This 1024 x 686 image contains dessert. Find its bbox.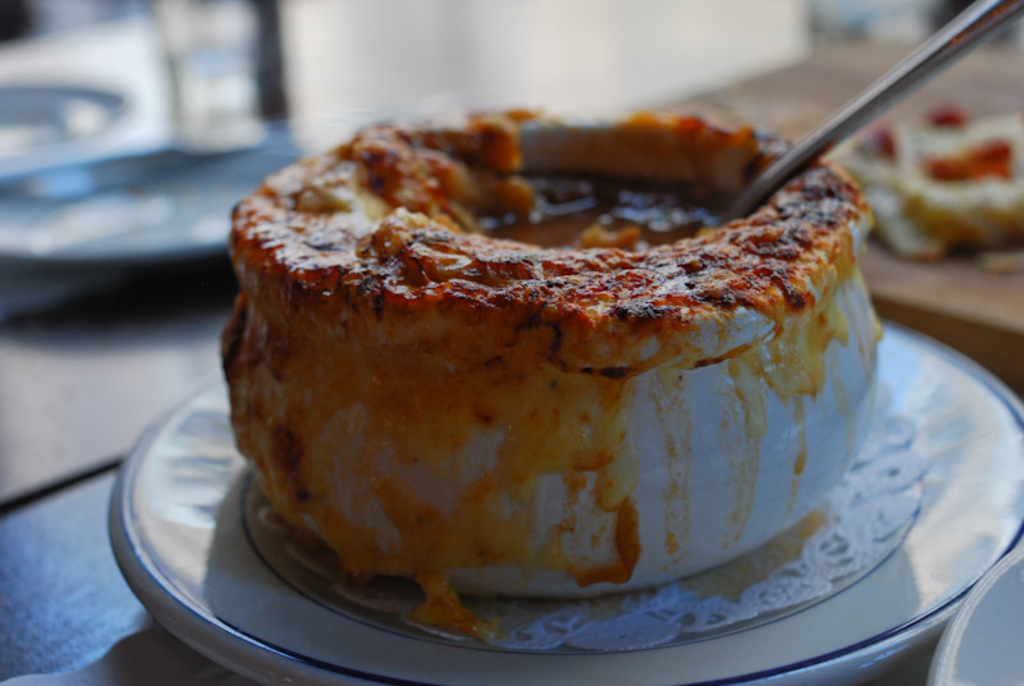
(left=224, top=120, right=911, bottom=622).
